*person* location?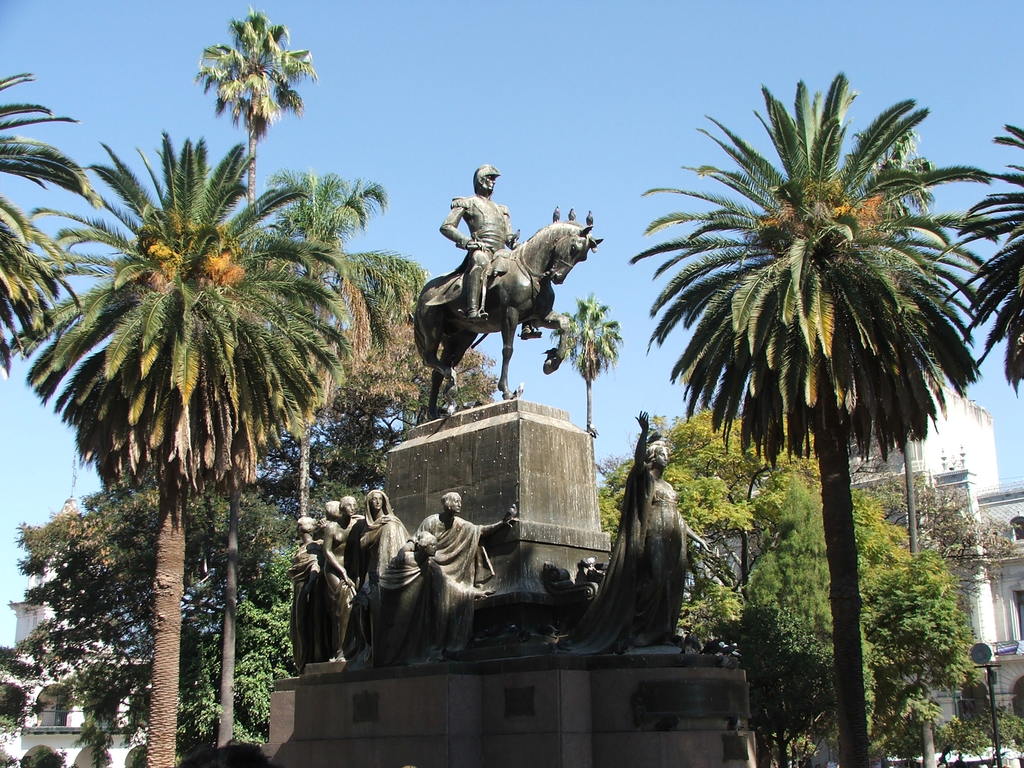
<bbox>273, 490, 355, 702</bbox>
